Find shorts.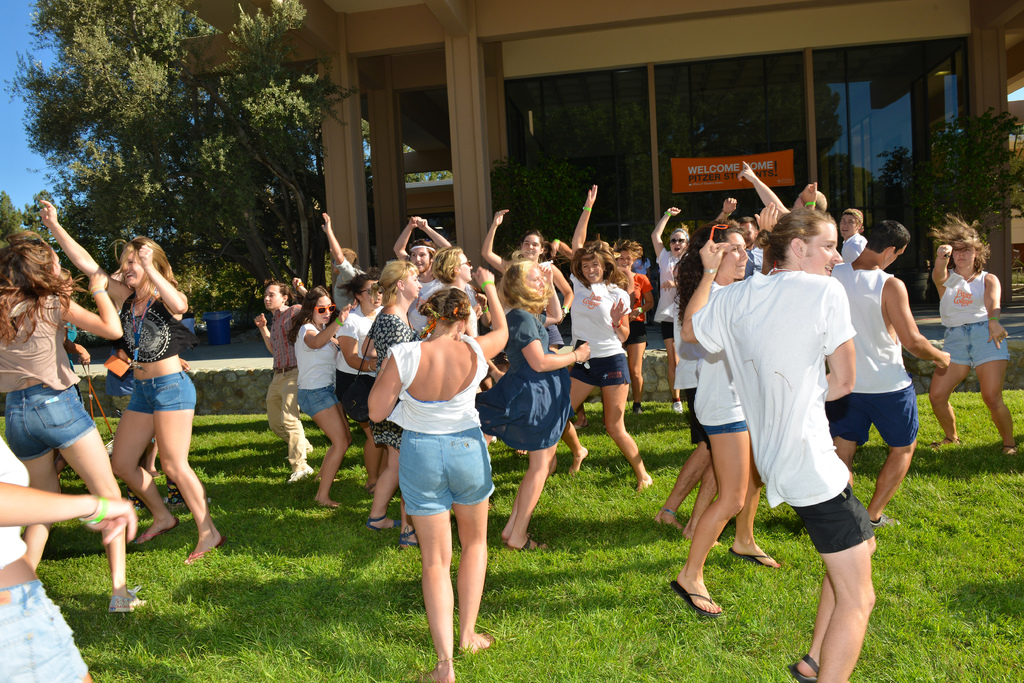
{"left": 299, "top": 384, "right": 341, "bottom": 417}.
